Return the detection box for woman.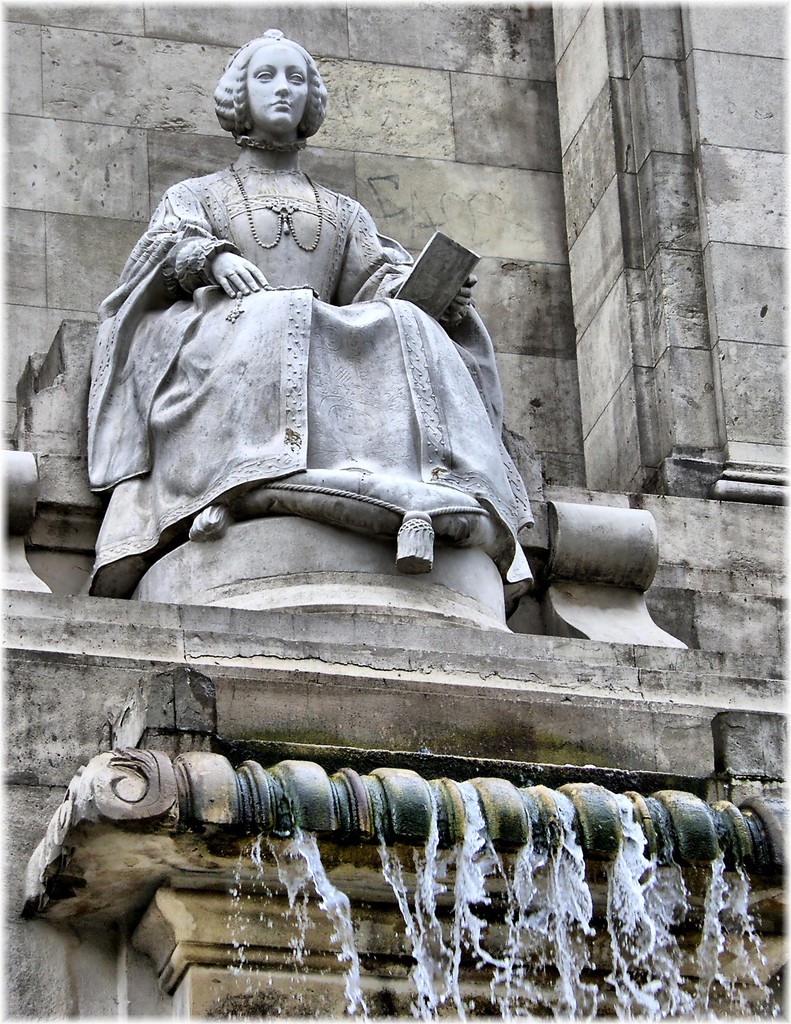
l=85, t=30, r=529, b=572.
